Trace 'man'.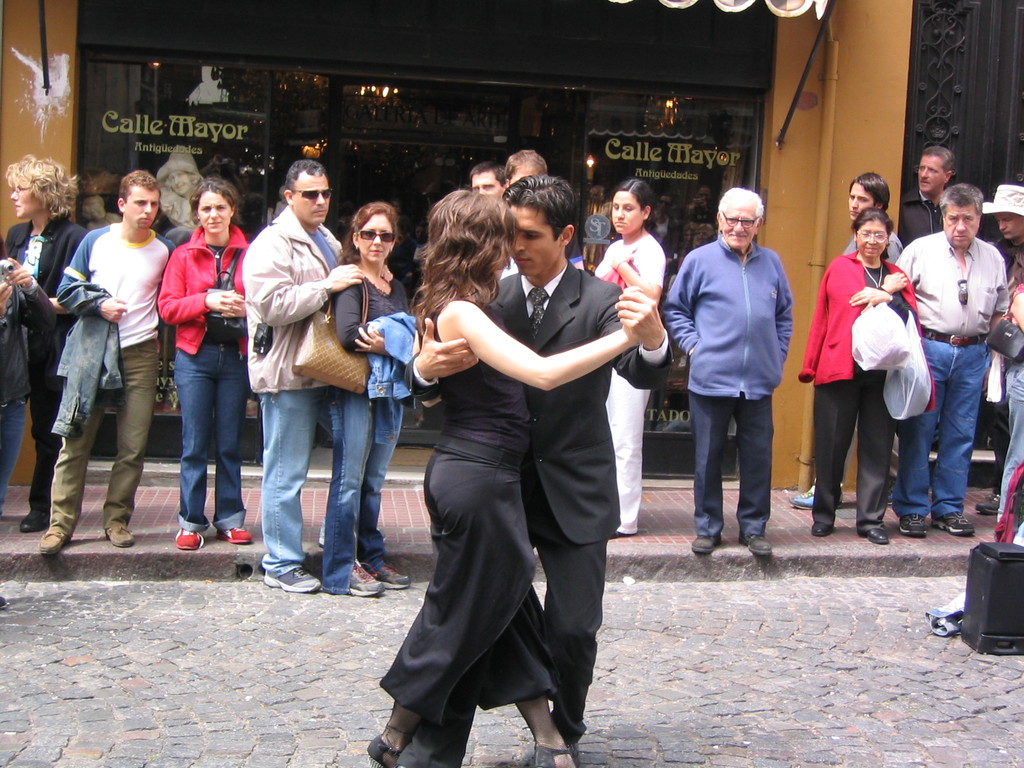
Traced to <region>36, 171, 176, 557</region>.
